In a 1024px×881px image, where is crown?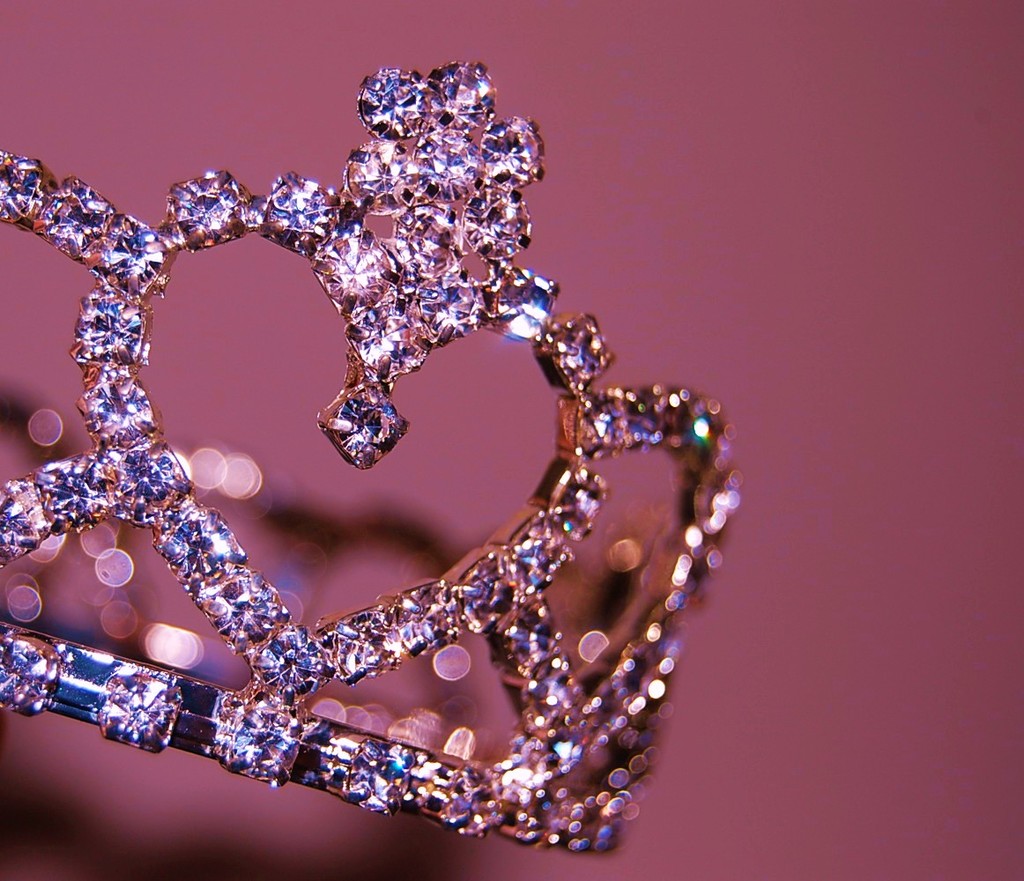
pyautogui.locateOnScreen(0, 57, 744, 857).
